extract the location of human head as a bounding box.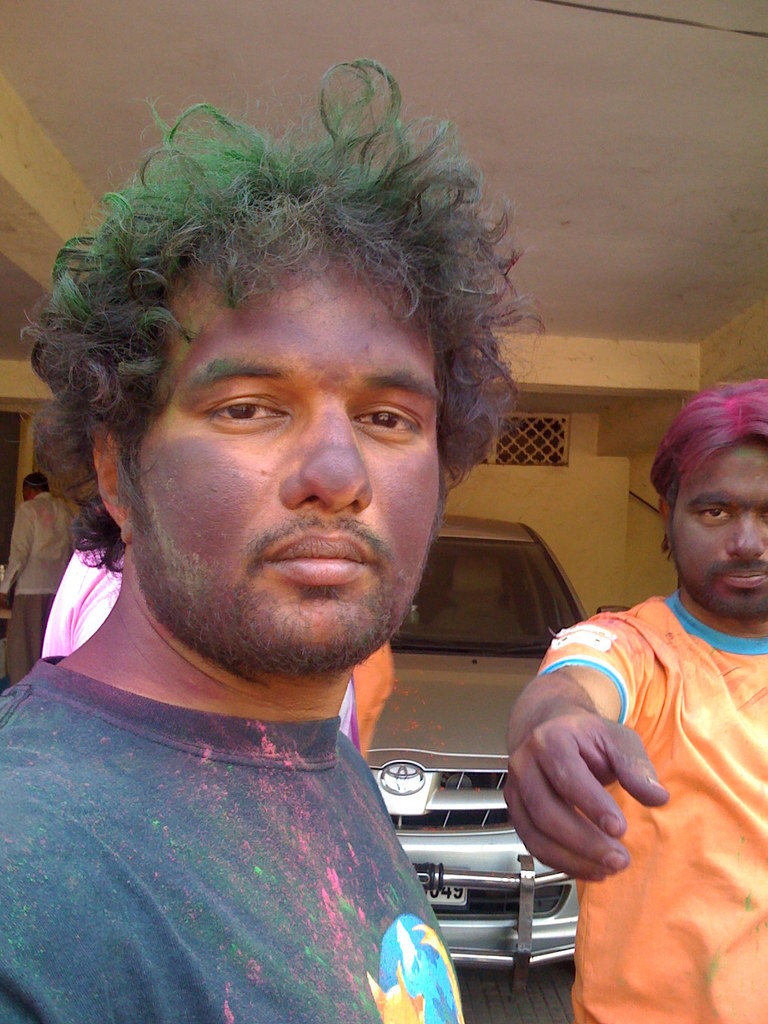
bbox=(81, 147, 450, 679).
